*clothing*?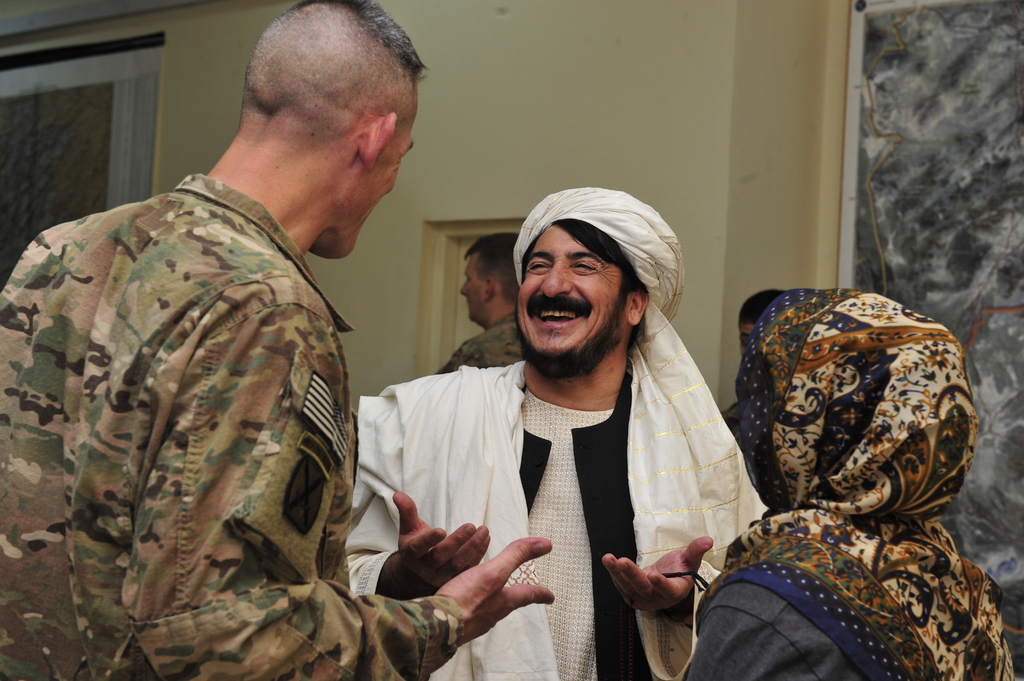
l=361, t=292, r=753, b=669
